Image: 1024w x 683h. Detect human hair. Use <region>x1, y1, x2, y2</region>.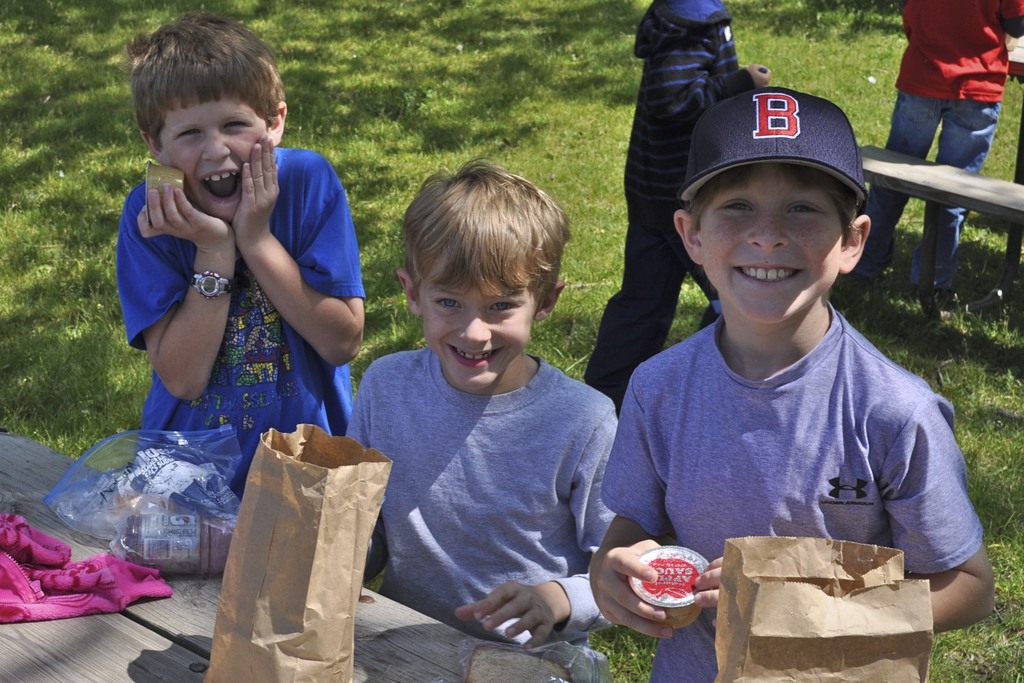
<region>129, 10, 283, 146</region>.
